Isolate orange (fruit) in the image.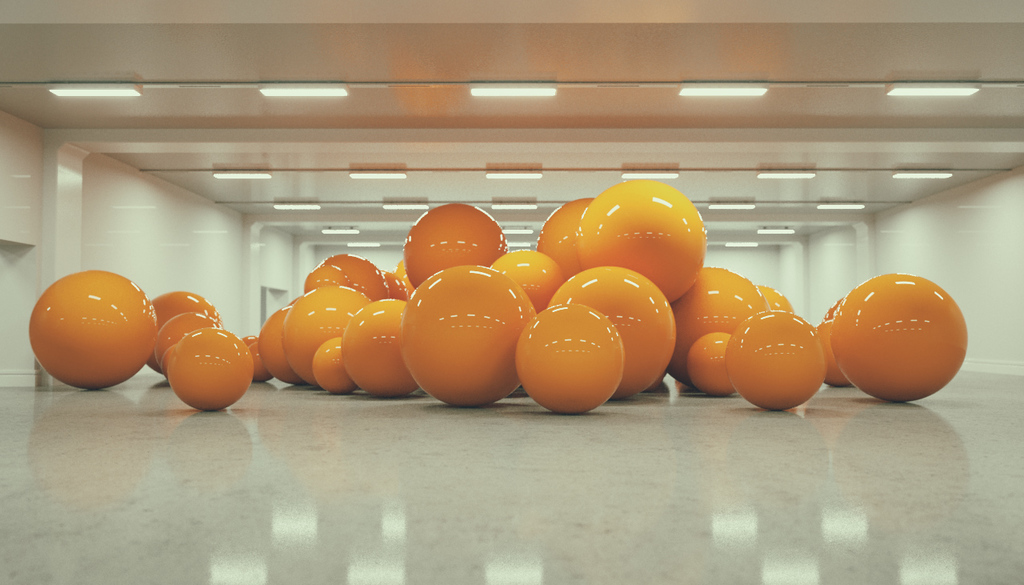
Isolated region: rect(282, 287, 371, 385).
